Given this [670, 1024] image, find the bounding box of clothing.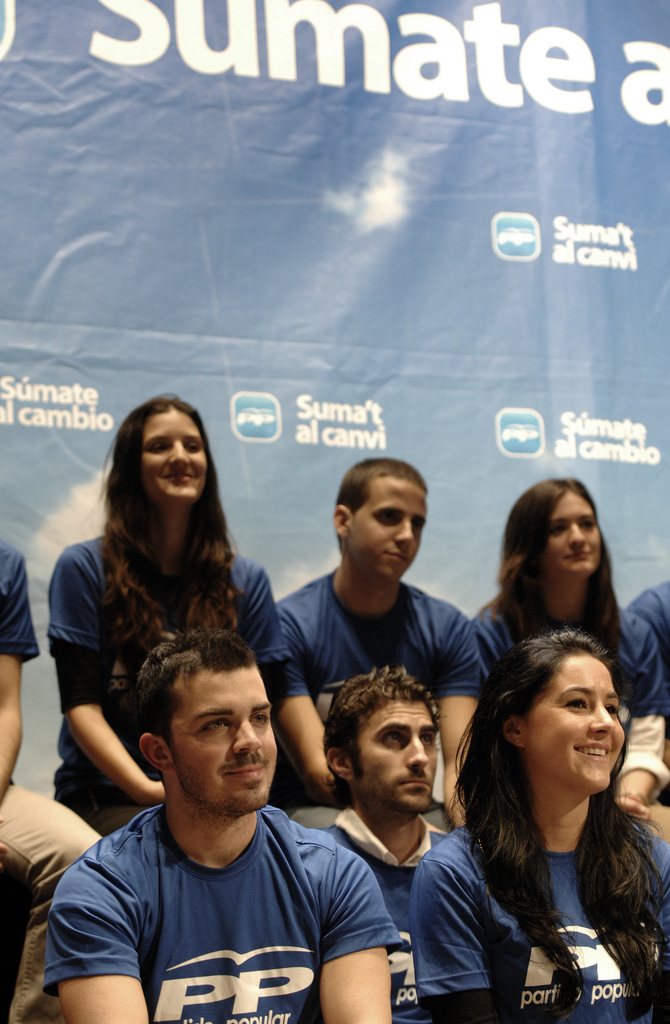
detection(413, 814, 669, 1023).
